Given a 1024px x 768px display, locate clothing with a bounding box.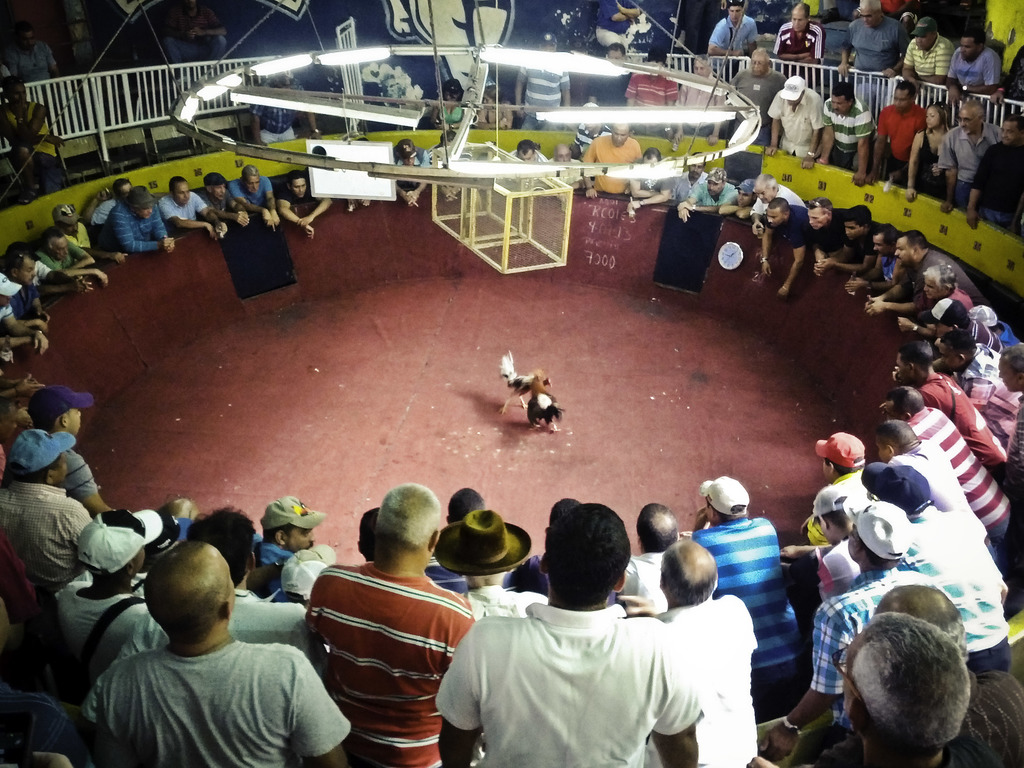
Located: 56/643/351/767.
